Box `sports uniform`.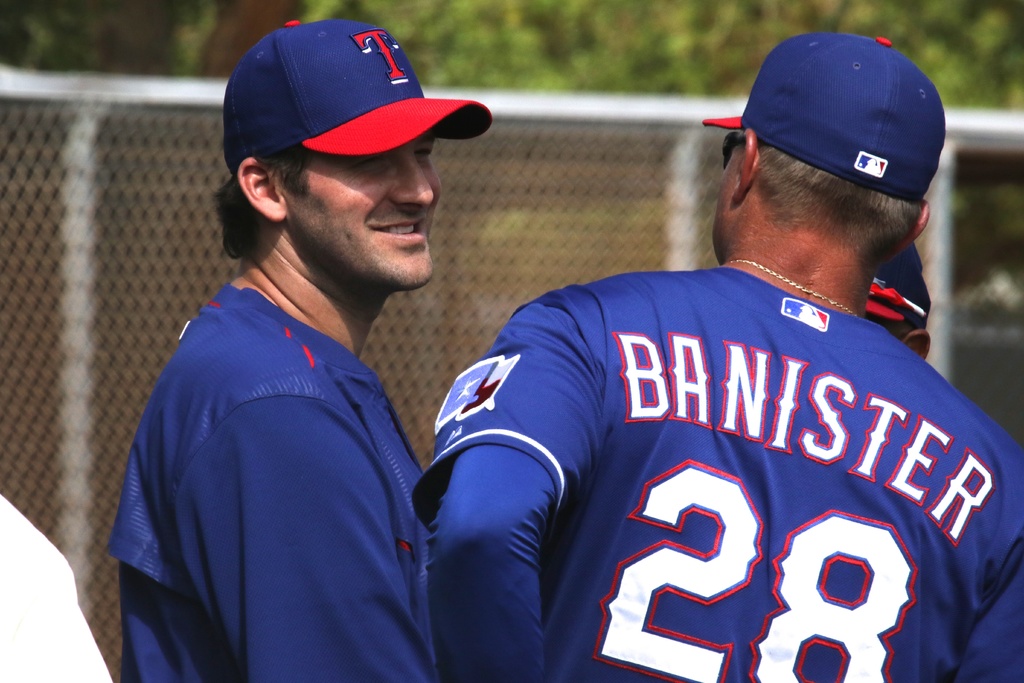
109, 20, 493, 682.
